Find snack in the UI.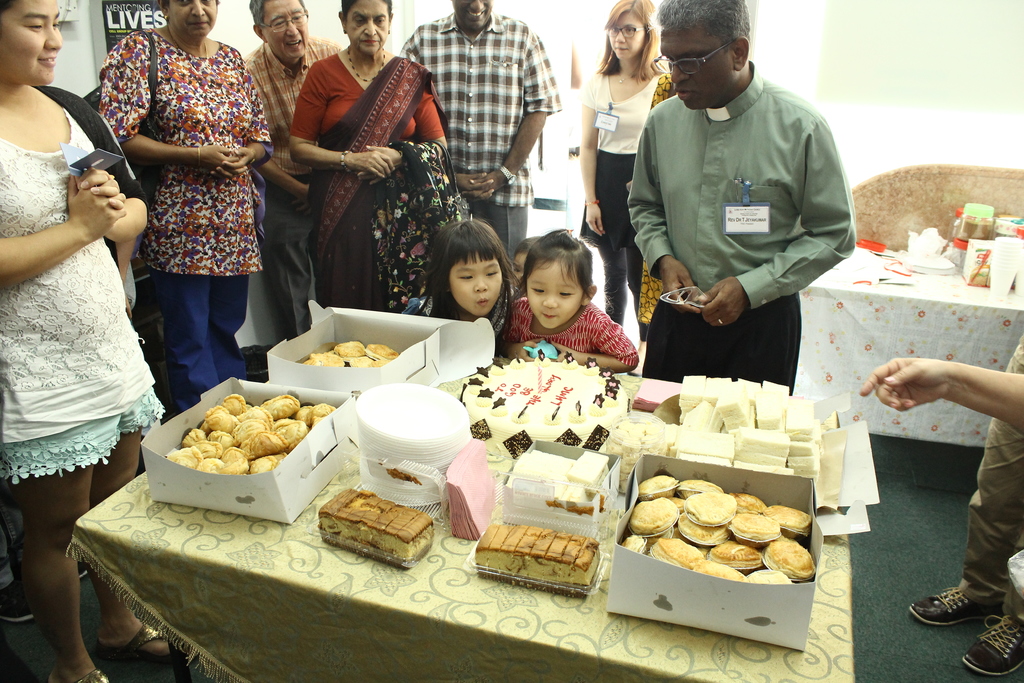
UI element at <box>627,481,817,587</box>.
